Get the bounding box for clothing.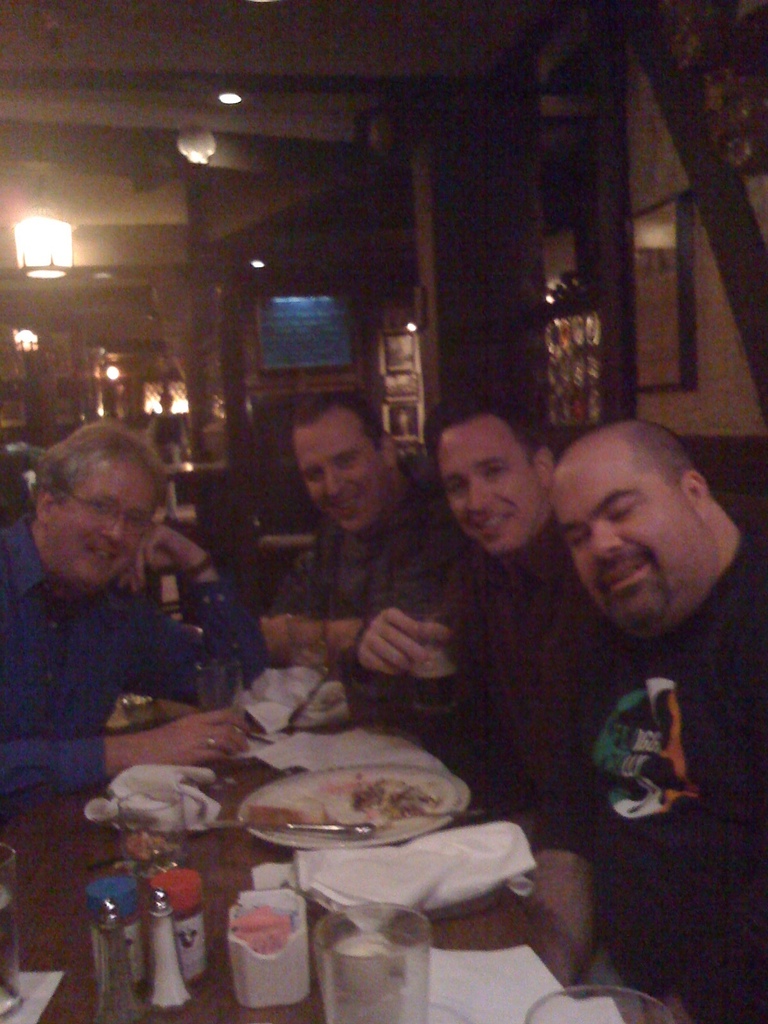
(0,511,300,805).
